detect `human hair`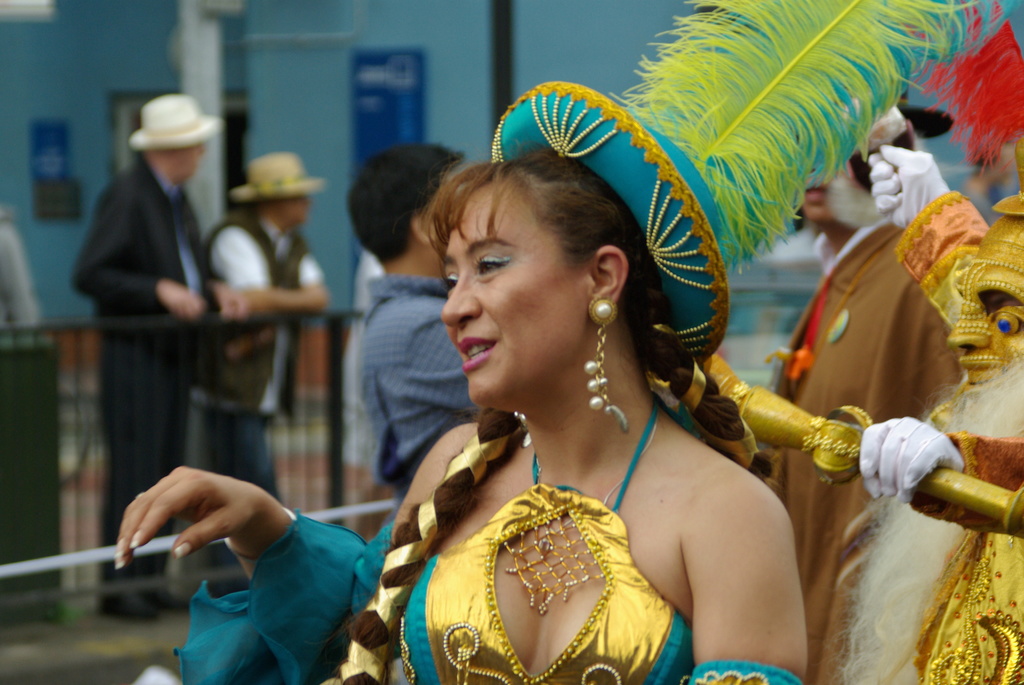
region(410, 143, 670, 363)
